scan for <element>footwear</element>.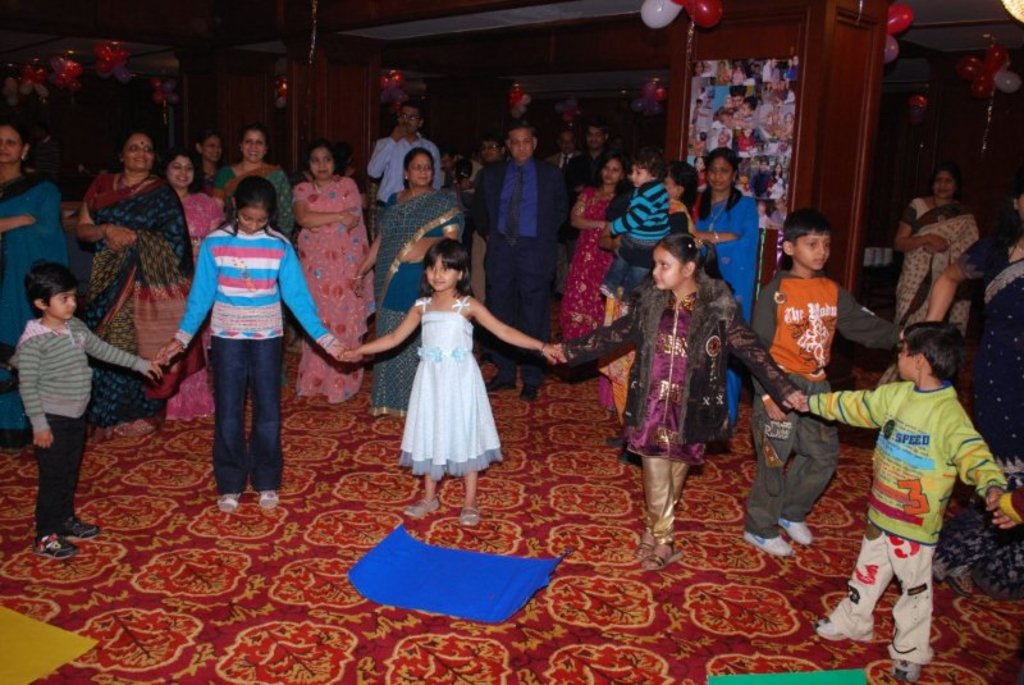
Scan result: (left=483, top=379, right=509, bottom=392).
